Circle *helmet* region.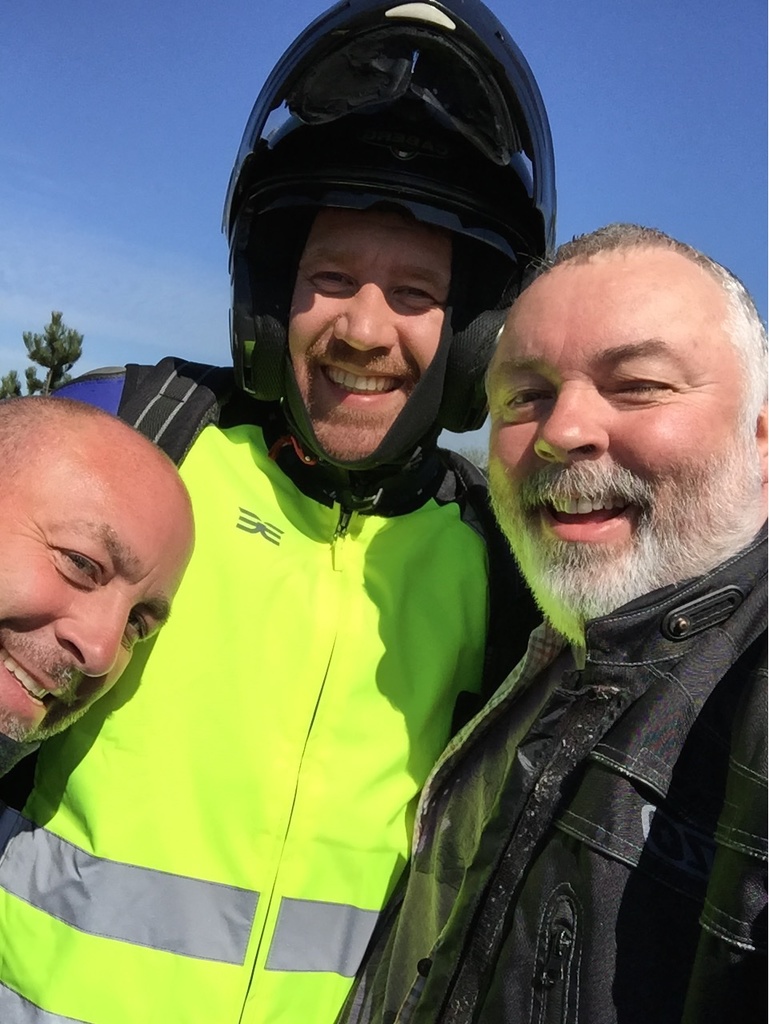
Region: region(216, 13, 569, 490).
